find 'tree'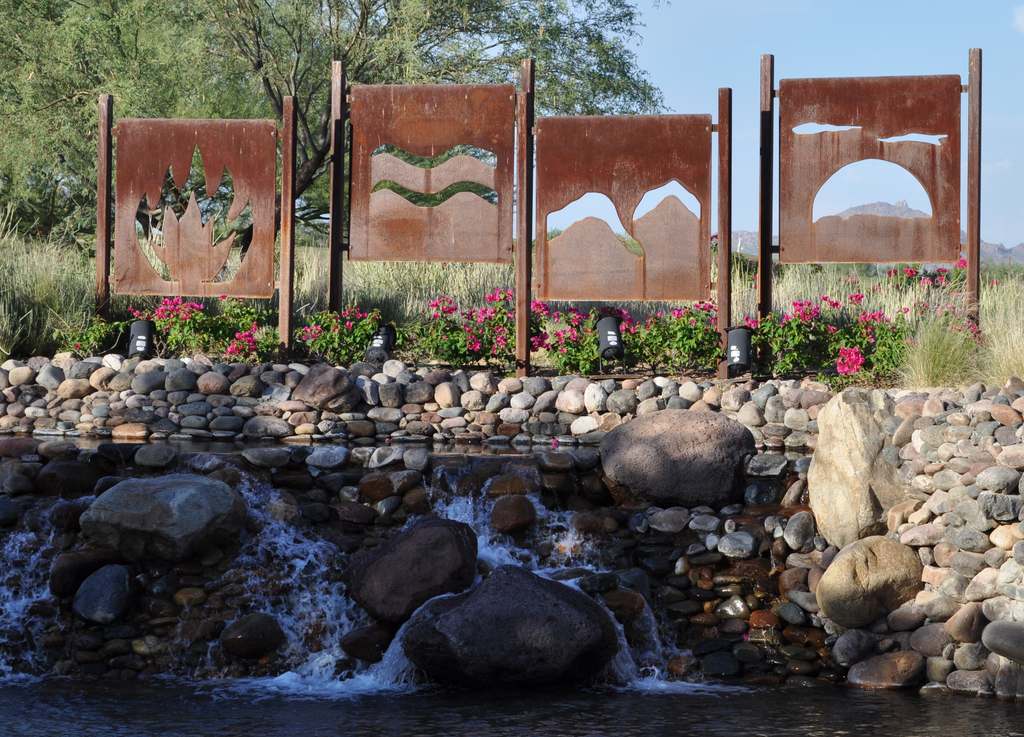
[x1=0, y1=0, x2=681, y2=264]
